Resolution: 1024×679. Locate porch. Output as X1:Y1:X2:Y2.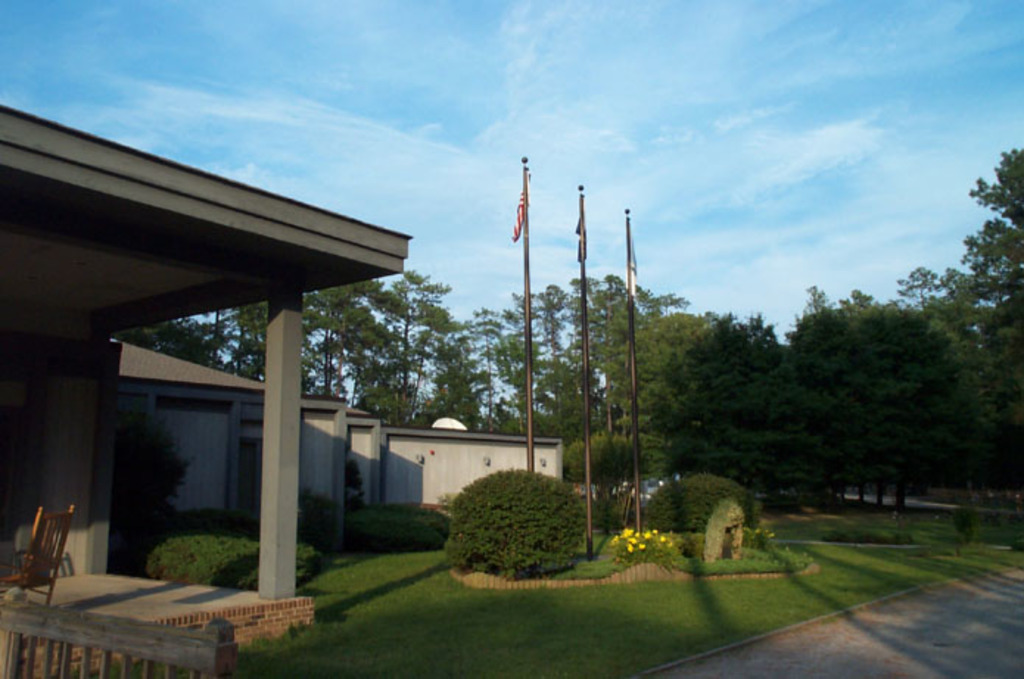
0:567:320:670.
